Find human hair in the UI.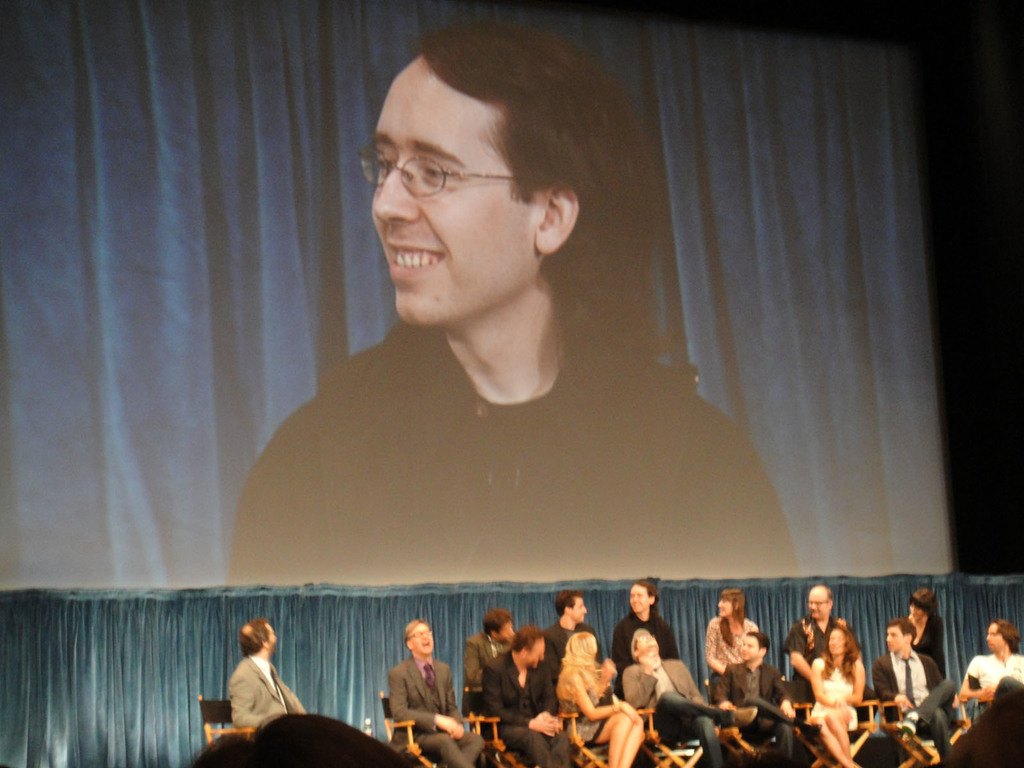
UI element at bbox=[561, 631, 603, 691].
